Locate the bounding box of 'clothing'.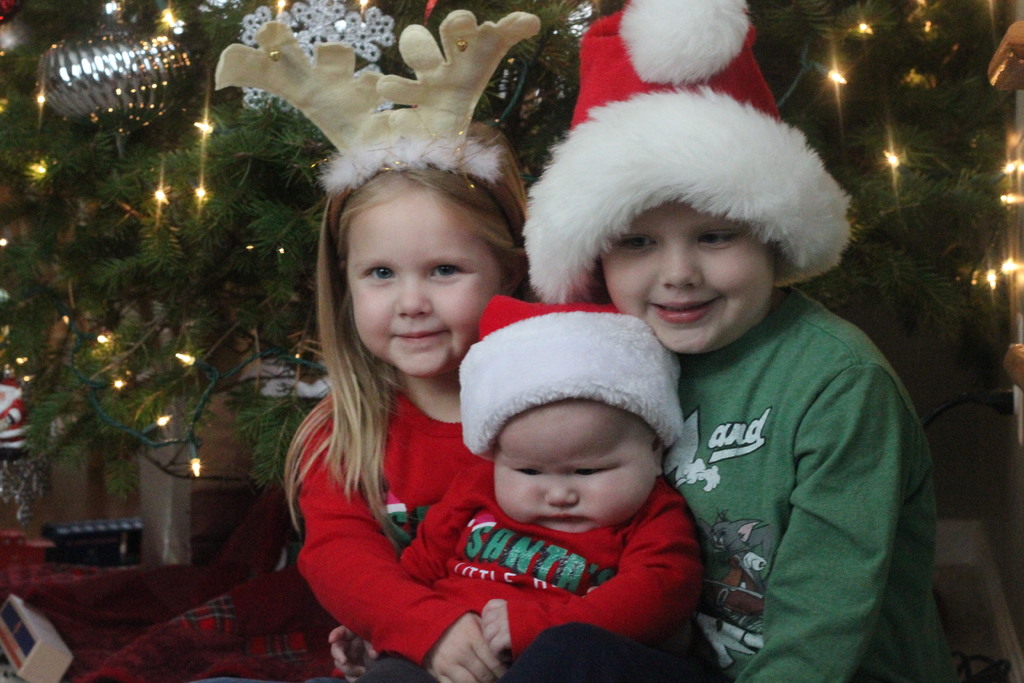
Bounding box: 369,452,711,682.
